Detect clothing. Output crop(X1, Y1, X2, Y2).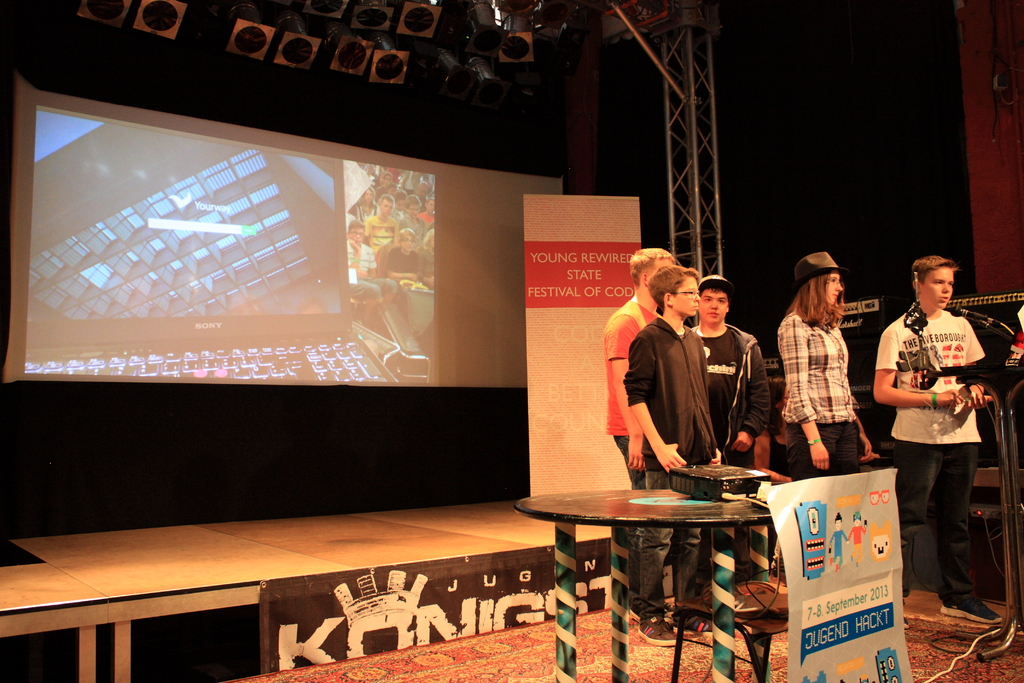
crop(883, 276, 1002, 582).
